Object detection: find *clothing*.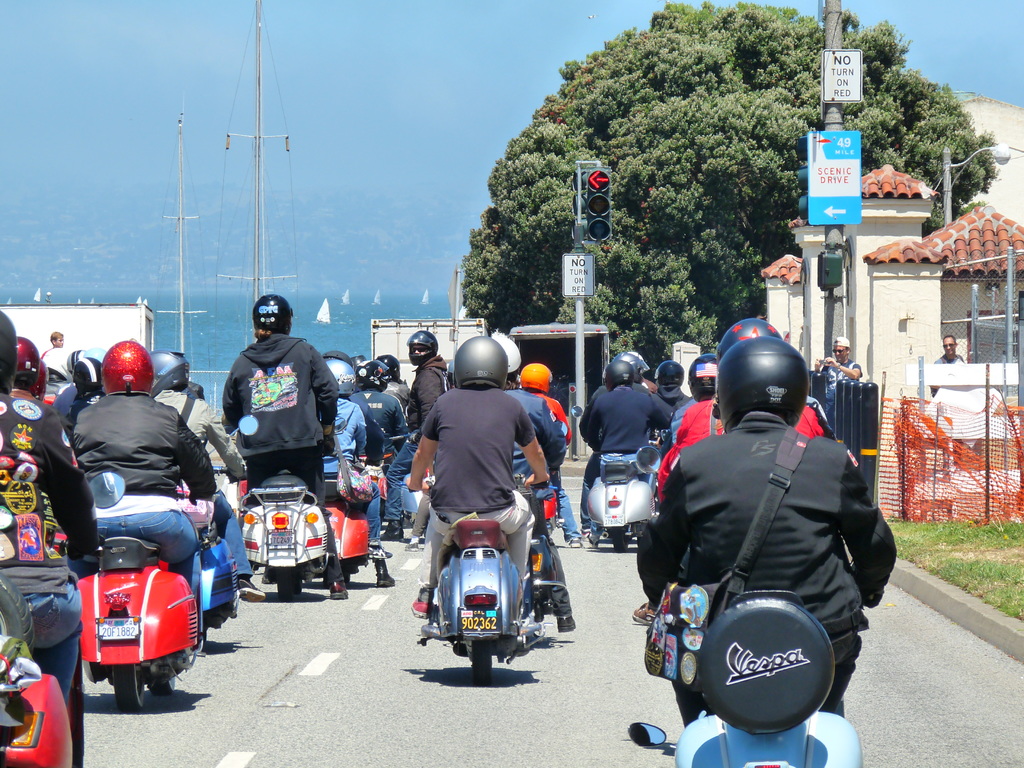
x1=625 y1=411 x2=905 y2=731.
